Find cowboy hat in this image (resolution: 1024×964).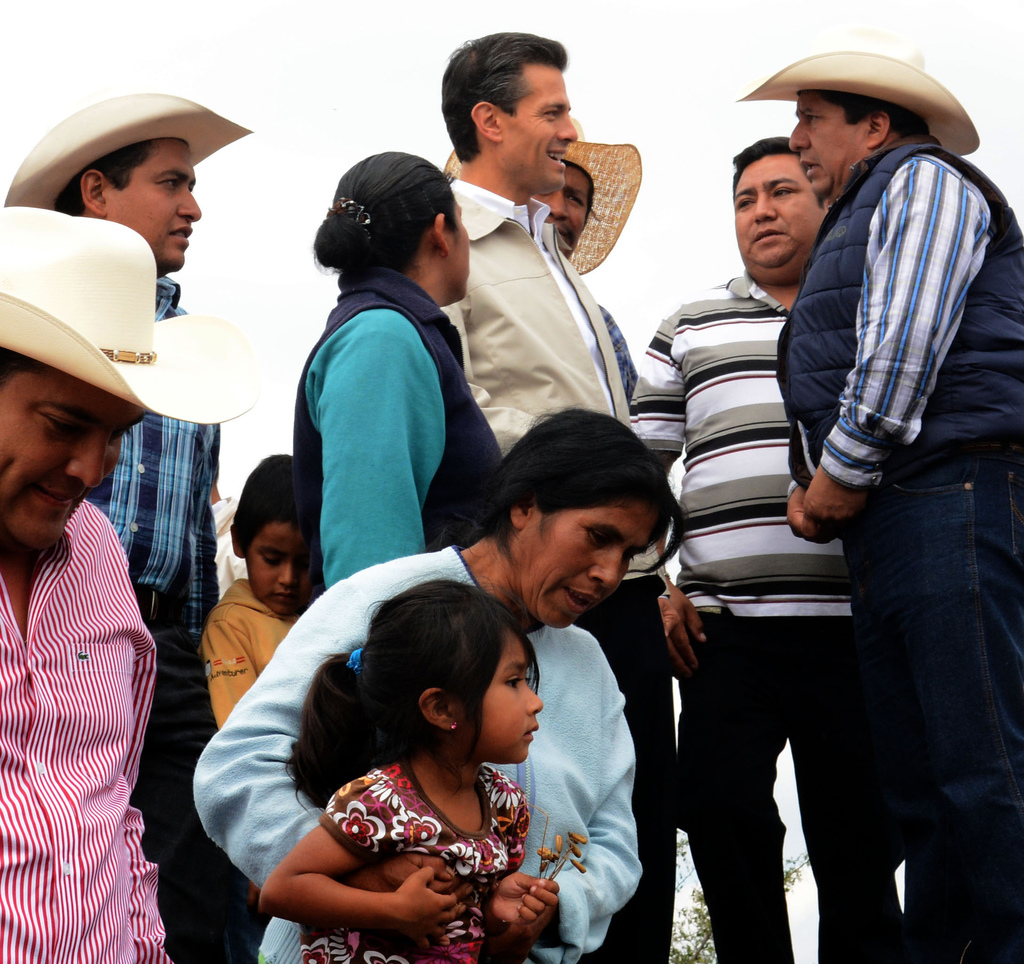
1,211,263,424.
